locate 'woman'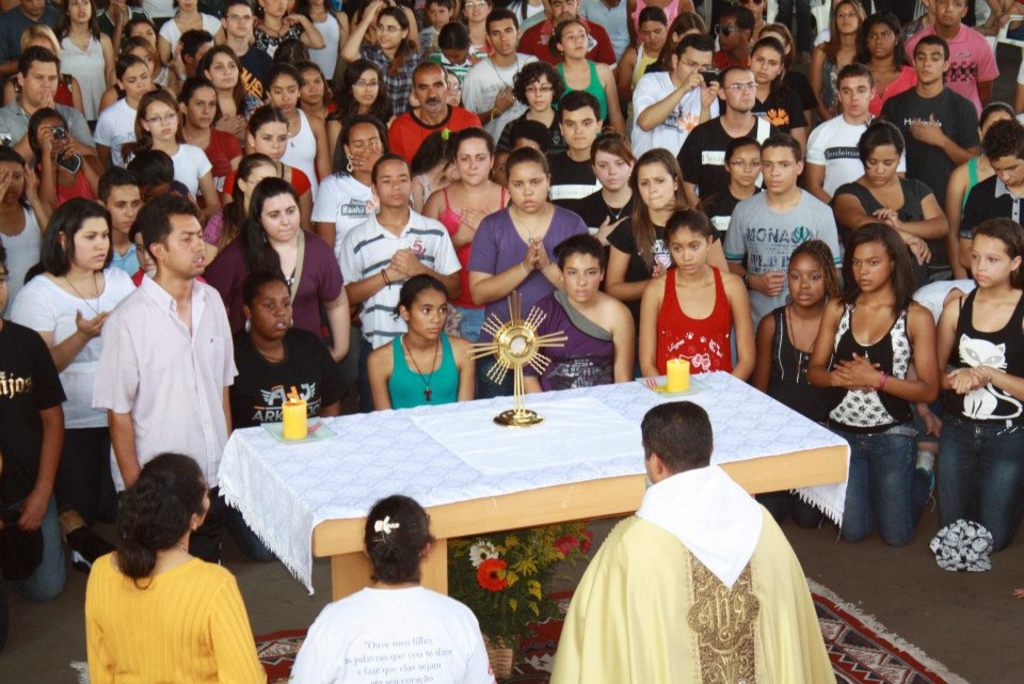
(650,208,759,387)
